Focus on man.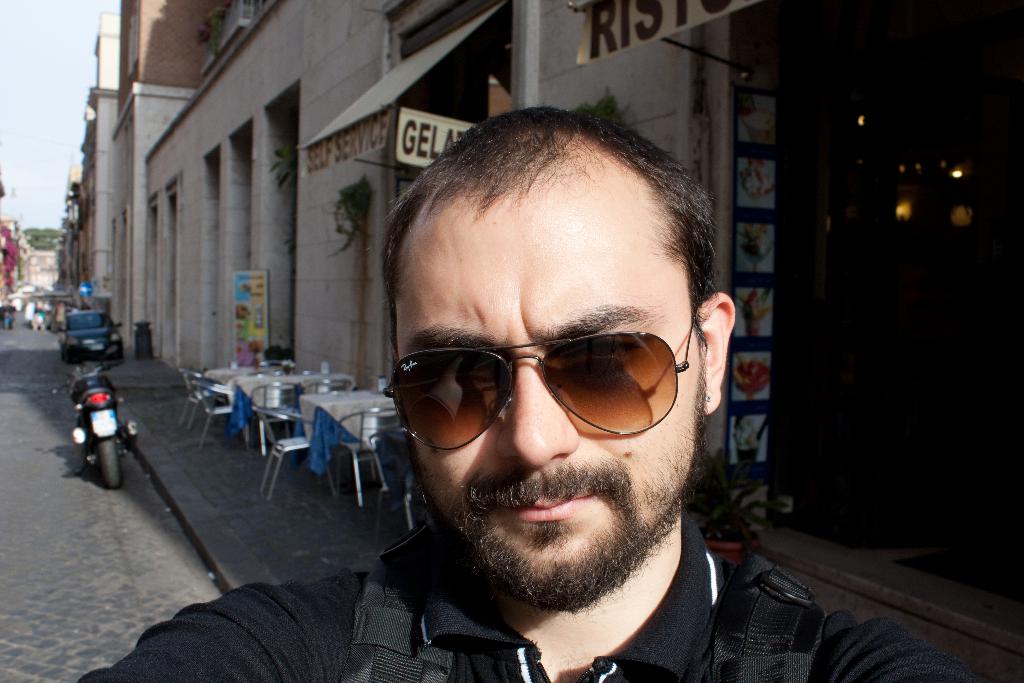
Focused at x1=303 y1=260 x2=803 y2=682.
